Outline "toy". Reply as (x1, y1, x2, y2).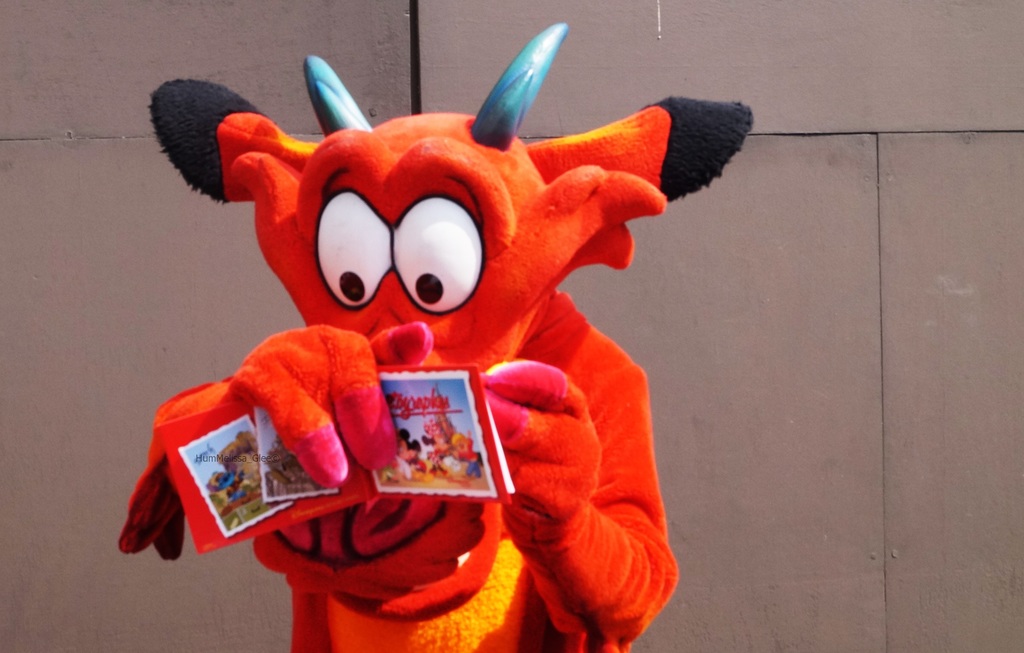
(120, 26, 748, 652).
